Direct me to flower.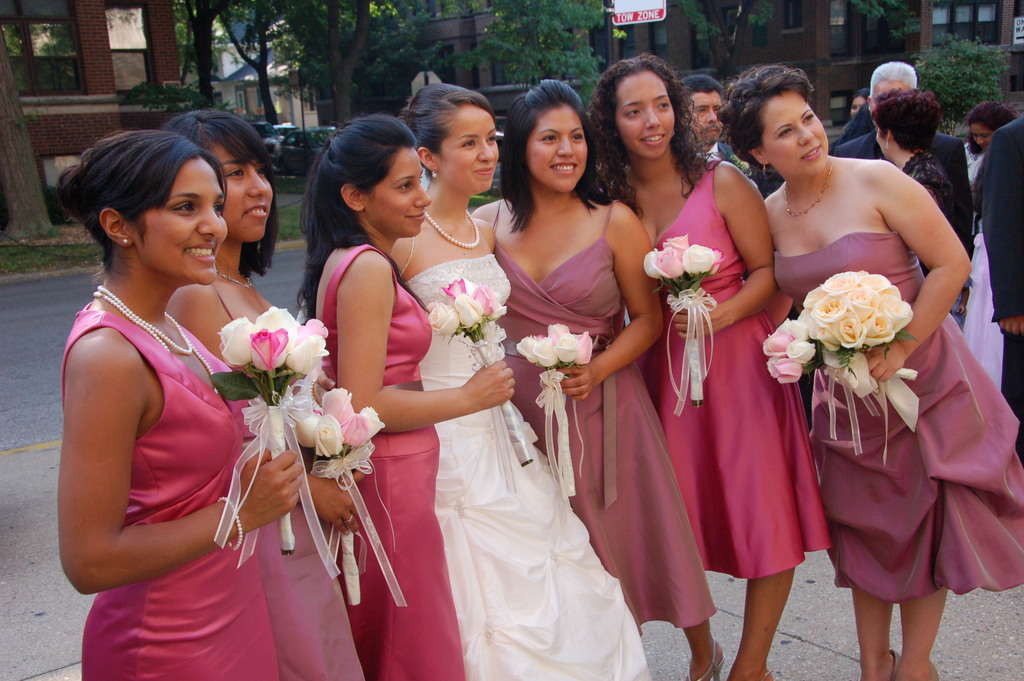
Direction: 769/264/918/354.
